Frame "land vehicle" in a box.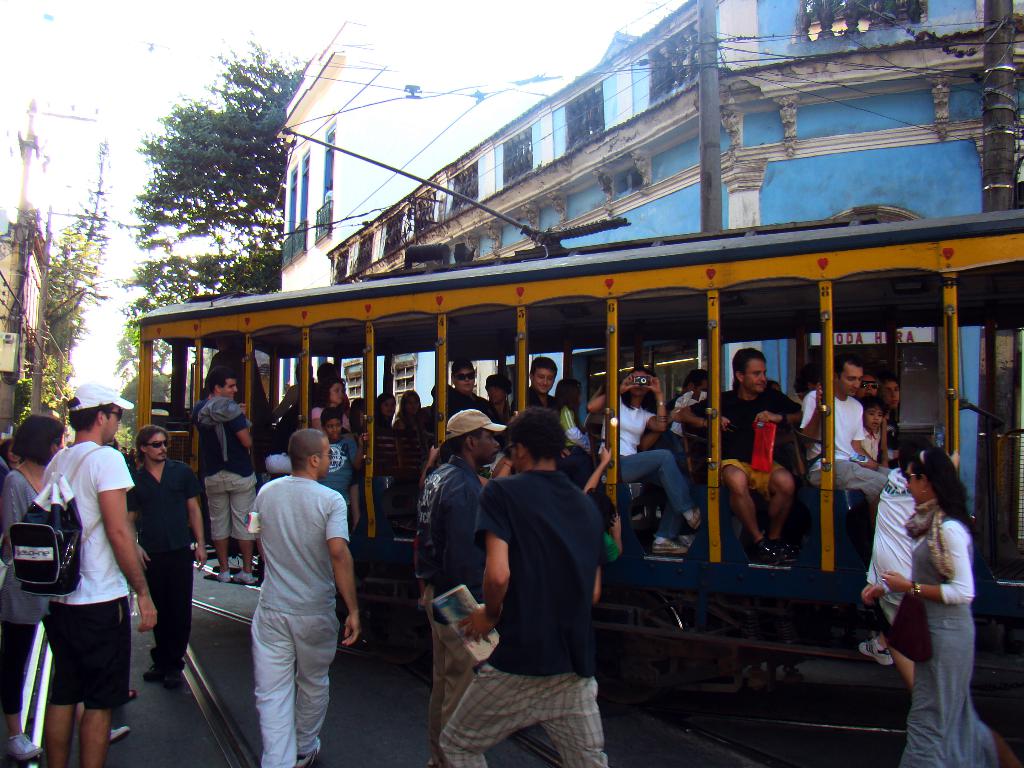
bbox=(120, 196, 1009, 703).
